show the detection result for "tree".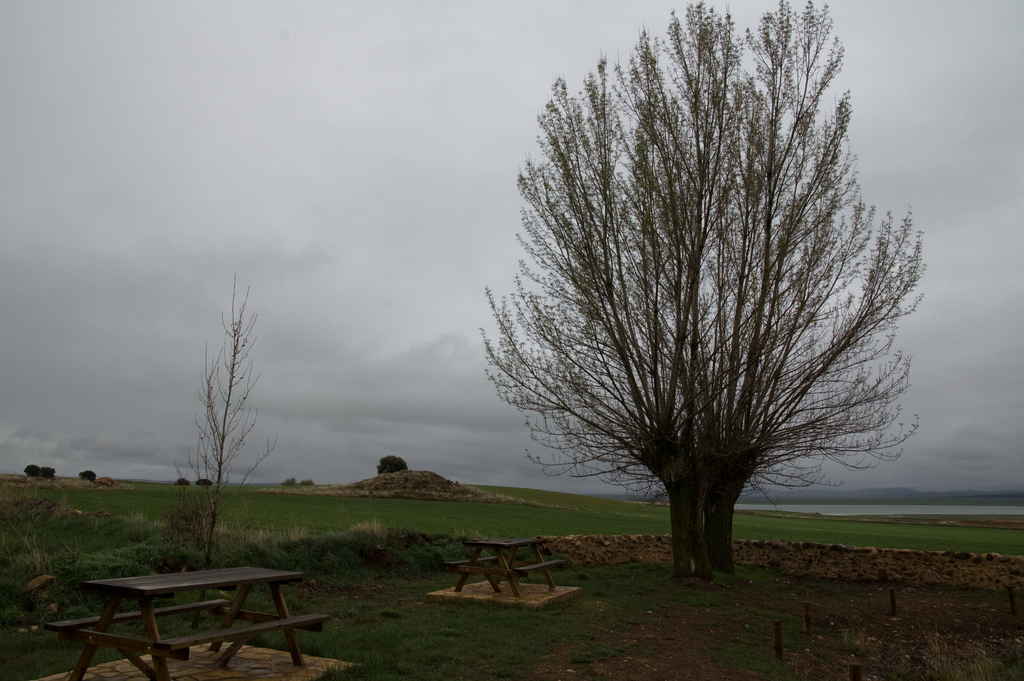
(25, 466, 58, 479).
